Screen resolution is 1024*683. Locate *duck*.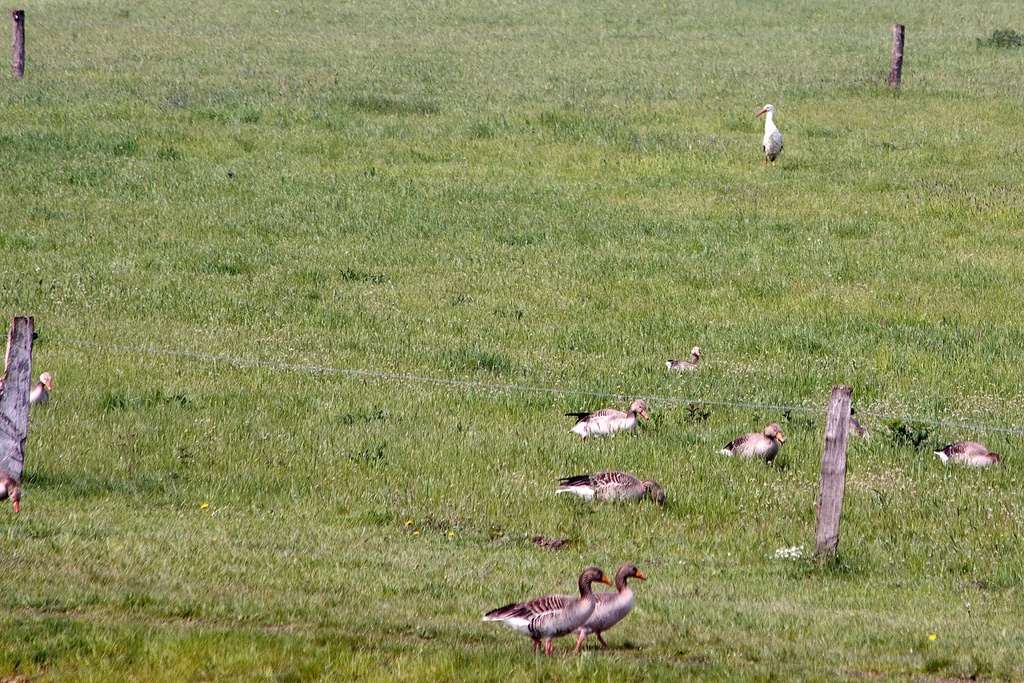
<region>491, 562, 649, 658</region>.
